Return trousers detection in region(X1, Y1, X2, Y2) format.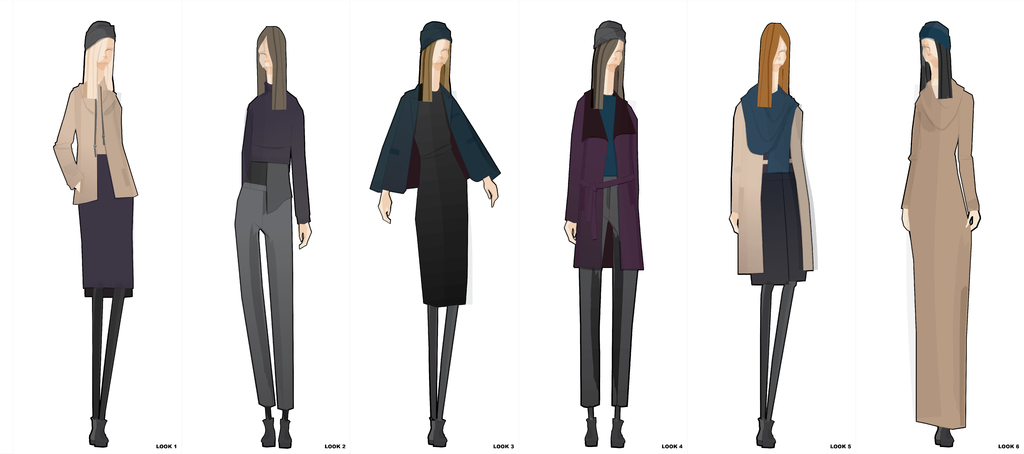
region(582, 257, 636, 405).
